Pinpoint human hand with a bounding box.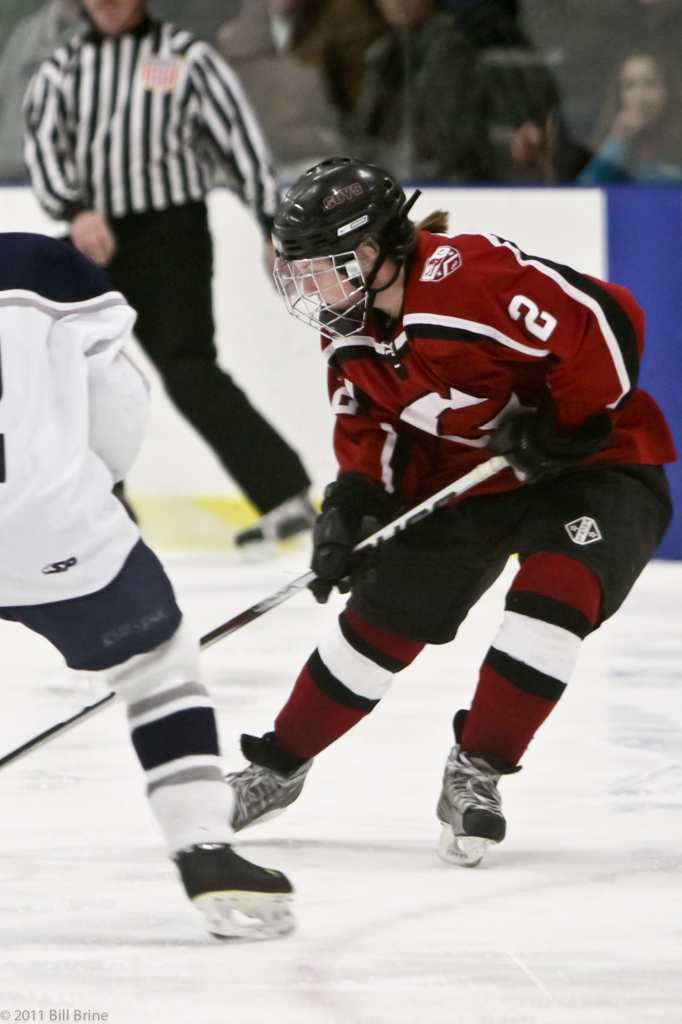
[left=261, top=243, right=318, bottom=295].
